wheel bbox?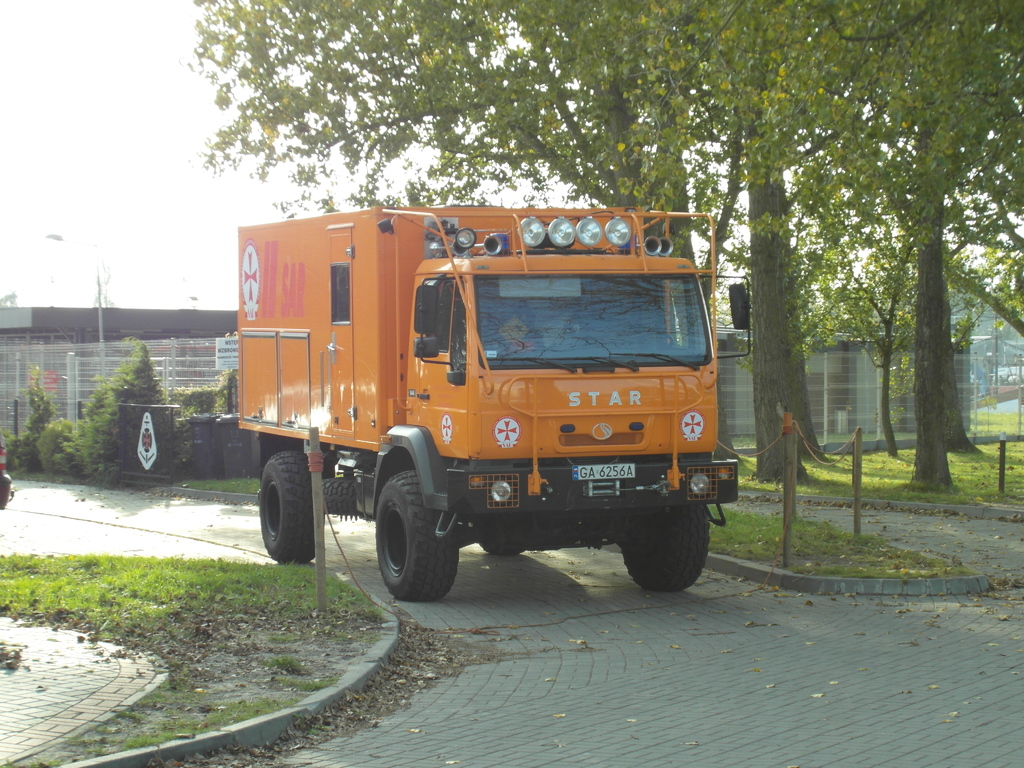
x1=620, y1=502, x2=710, y2=593
